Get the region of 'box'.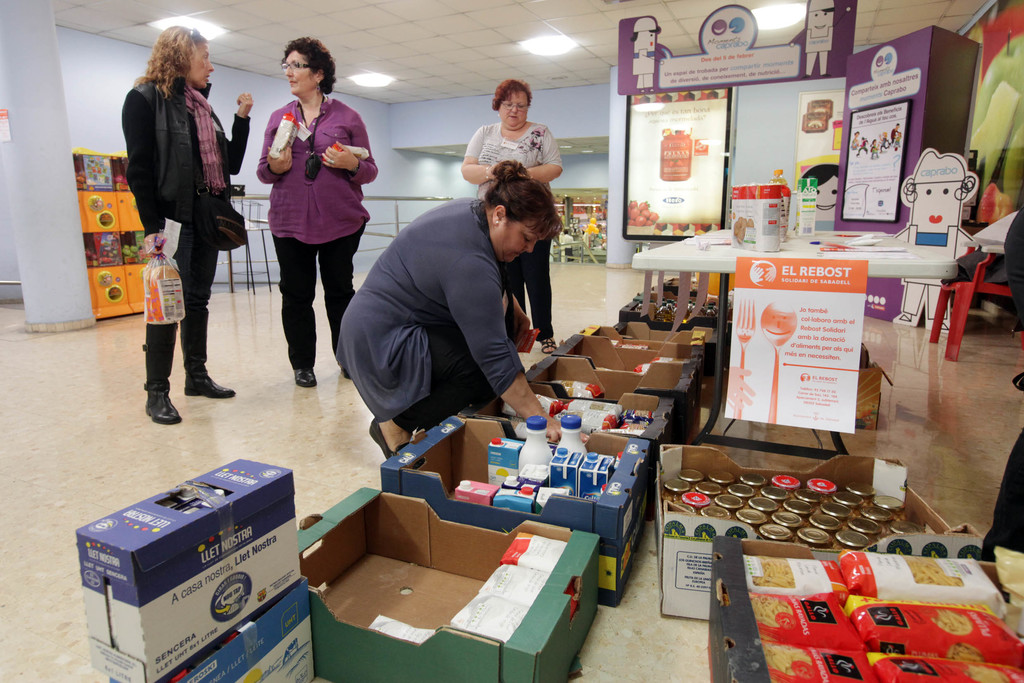
[x1=524, y1=346, x2=686, y2=504].
